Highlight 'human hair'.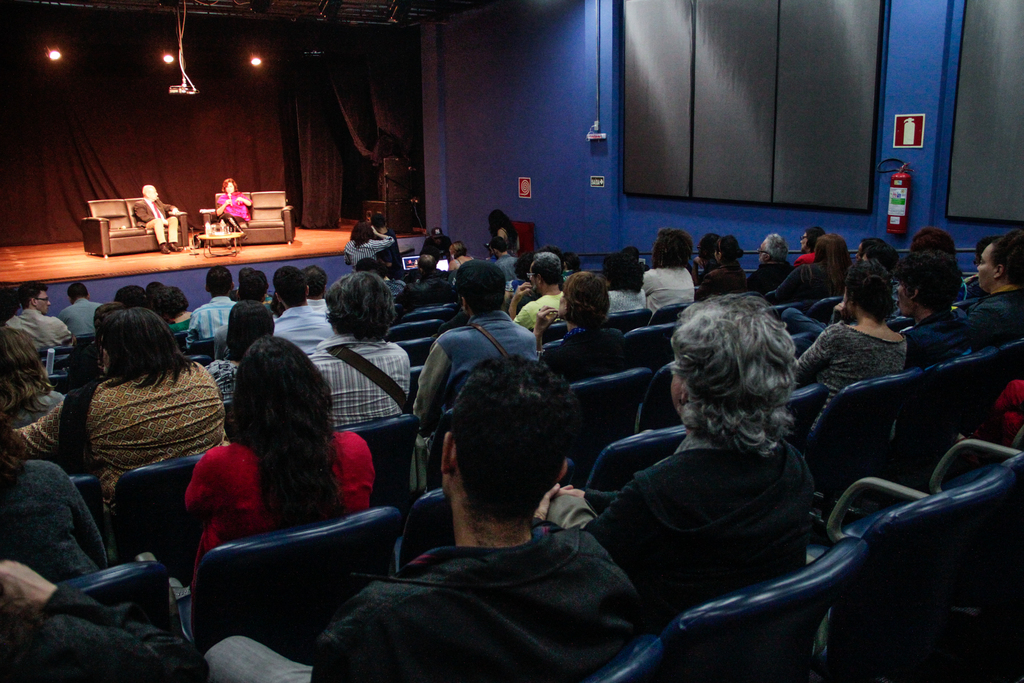
Highlighted region: crop(559, 268, 614, 329).
